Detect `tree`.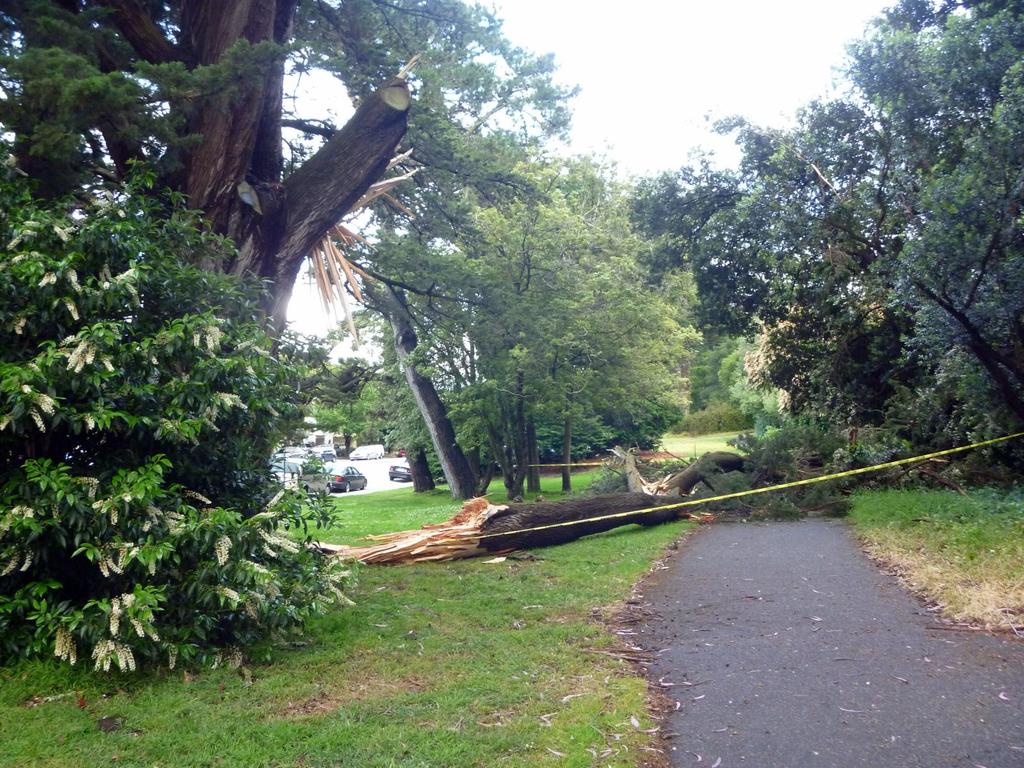
Detected at detection(323, 27, 611, 509).
